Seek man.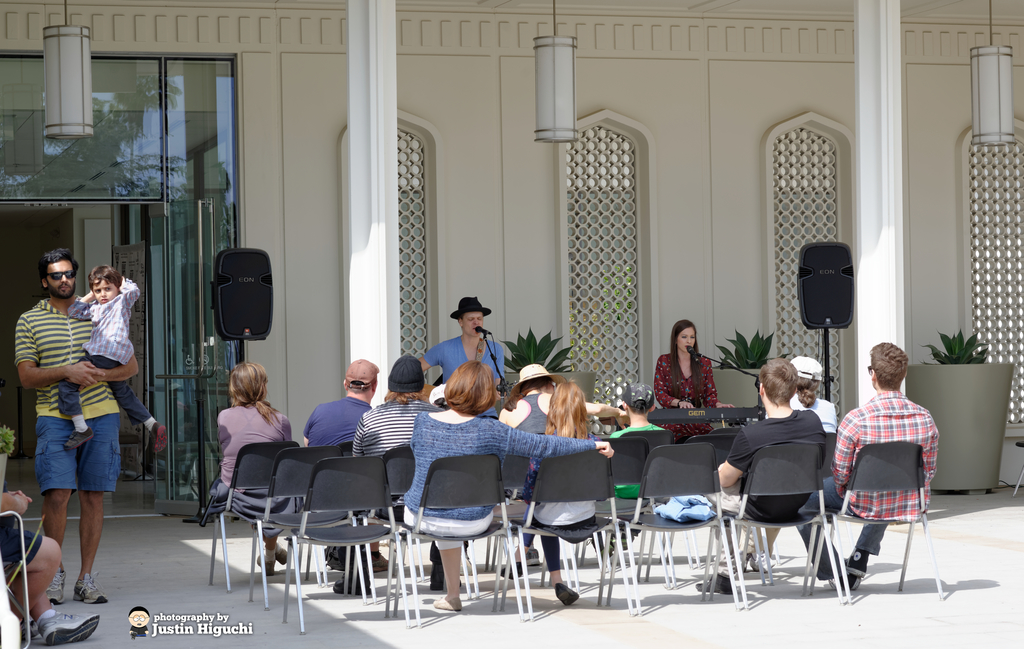
(300, 360, 397, 570).
